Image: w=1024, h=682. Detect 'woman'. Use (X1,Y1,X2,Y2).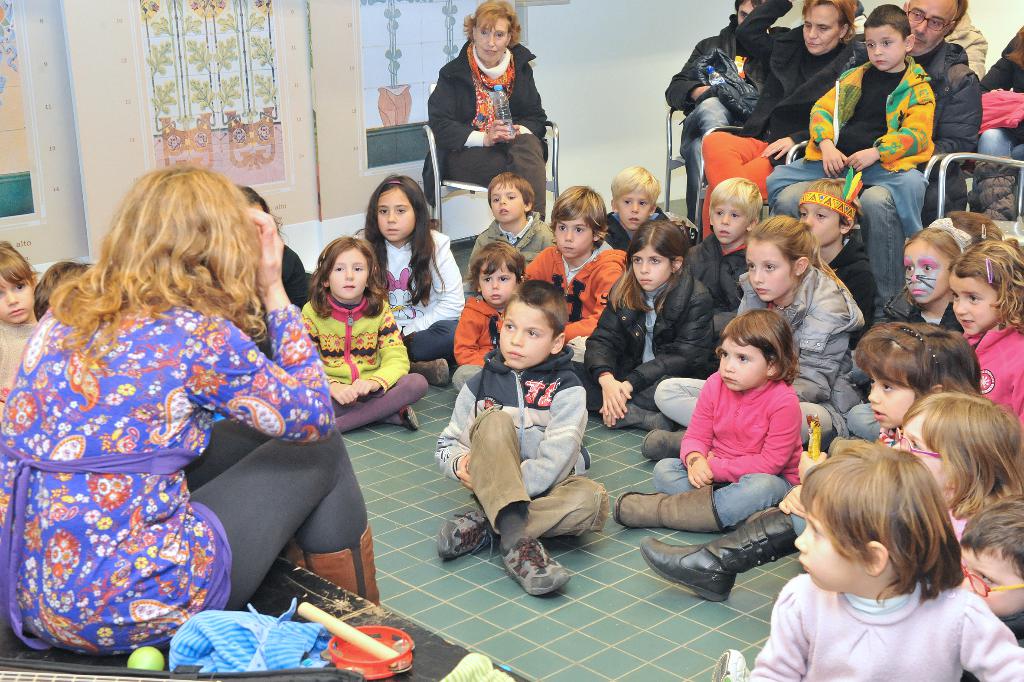
(0,158,364,679).
